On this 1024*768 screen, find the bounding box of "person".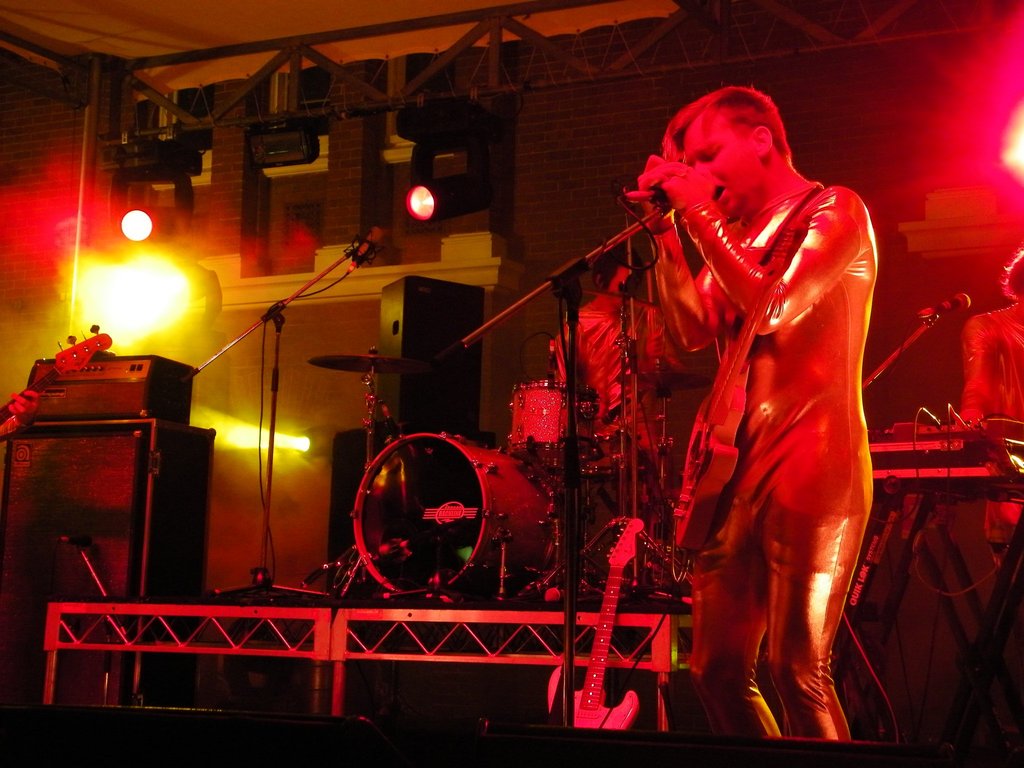
Bounding box: box=[604, 72, 883, 744].
